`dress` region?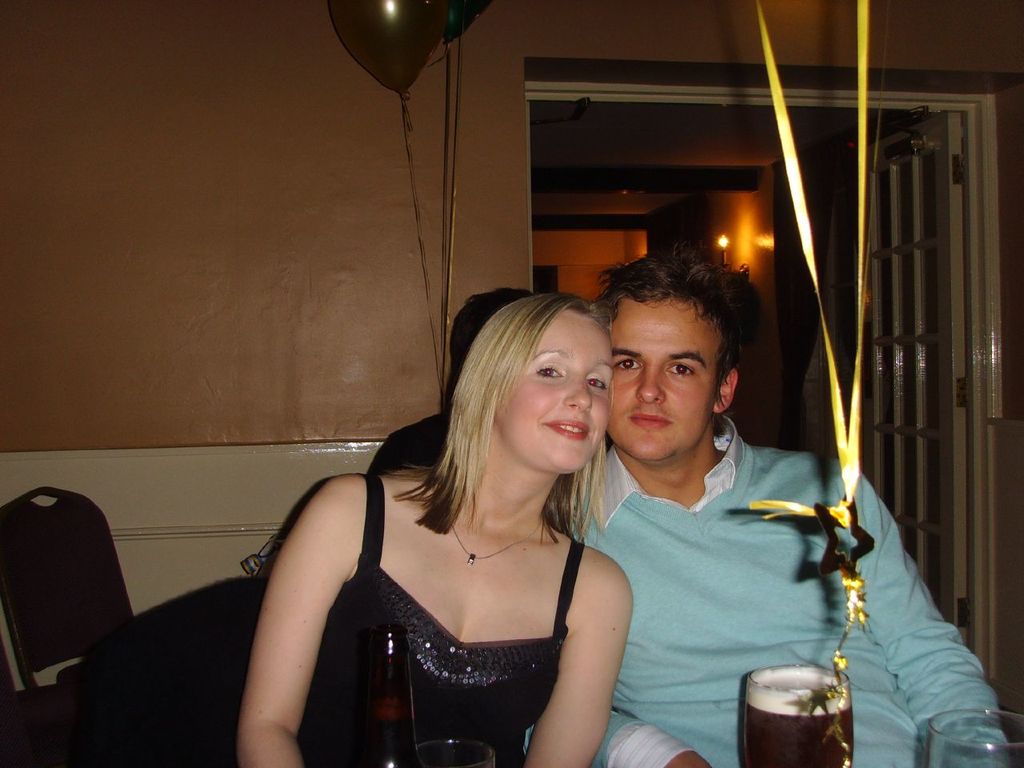
{"x1": 290, "y1": 474, "x2": 585, "y2": 767}
